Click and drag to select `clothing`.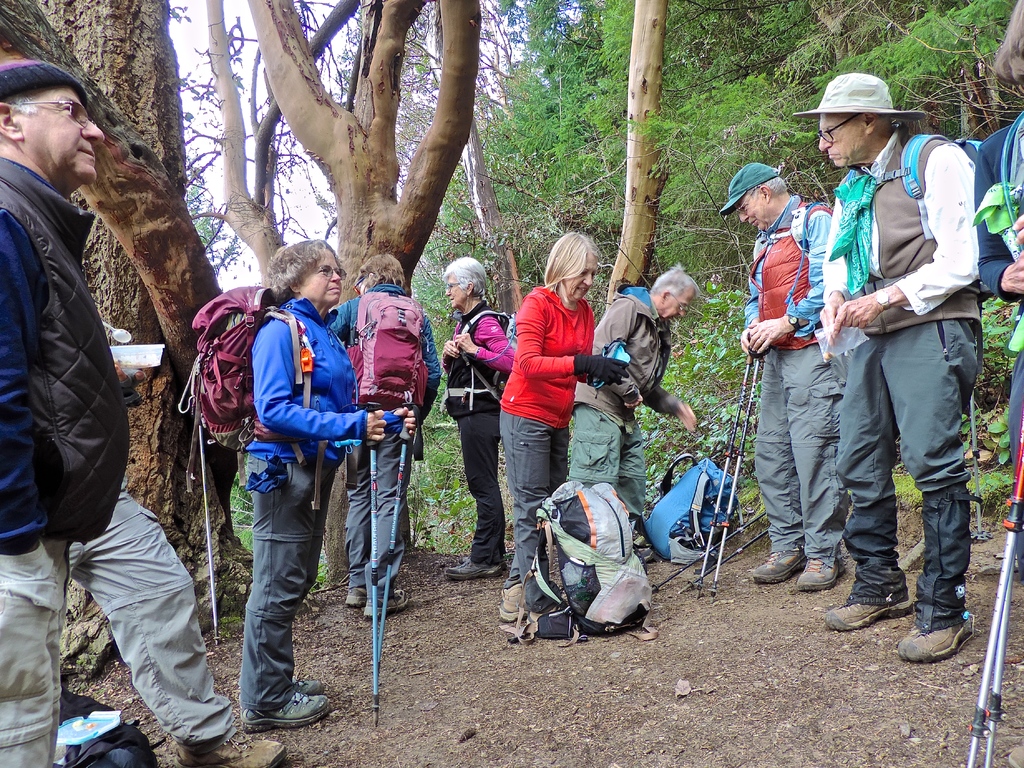
Selection: bbox(334, 282, 442, 592).
